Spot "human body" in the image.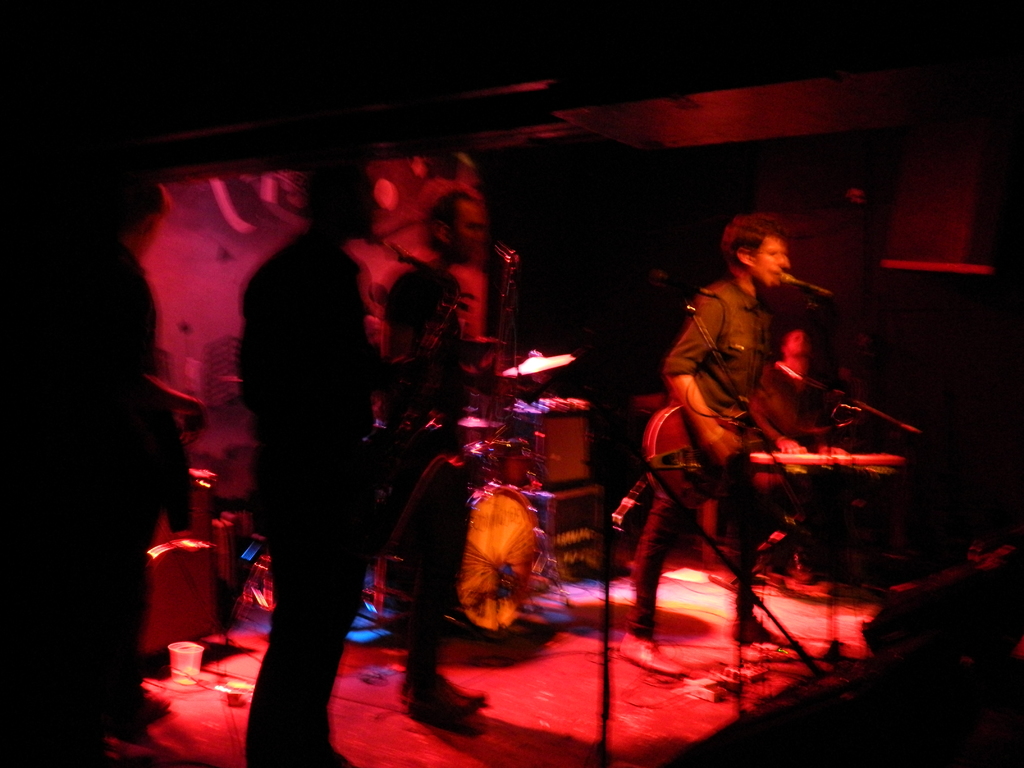
"human body" found at <bbox>236, 229, 381, 767</bbox>.
